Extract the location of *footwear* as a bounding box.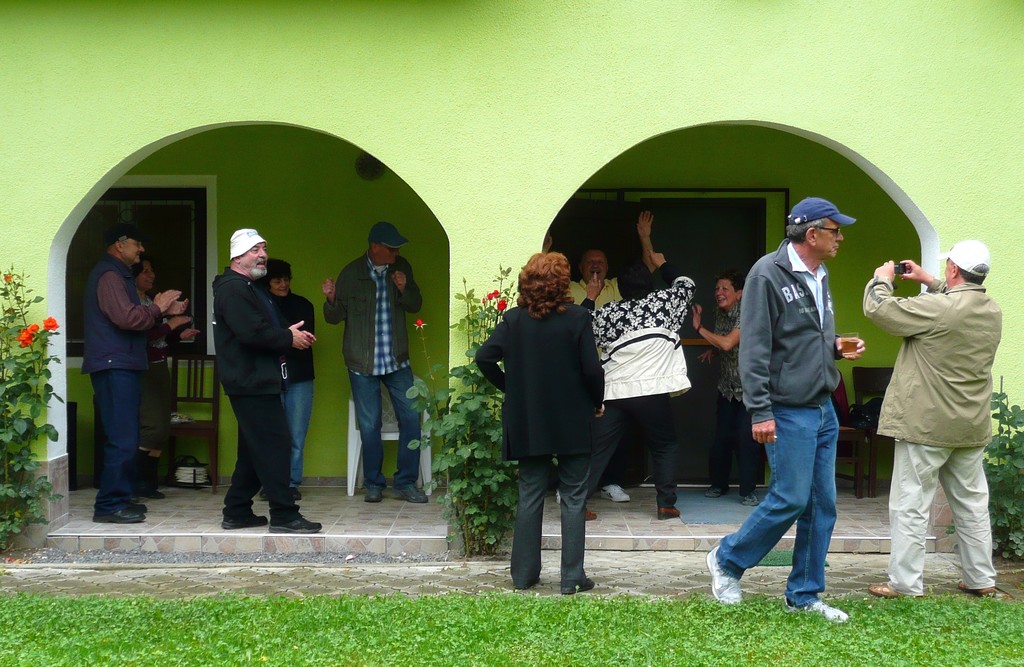
[653, 507, 680, 520].
